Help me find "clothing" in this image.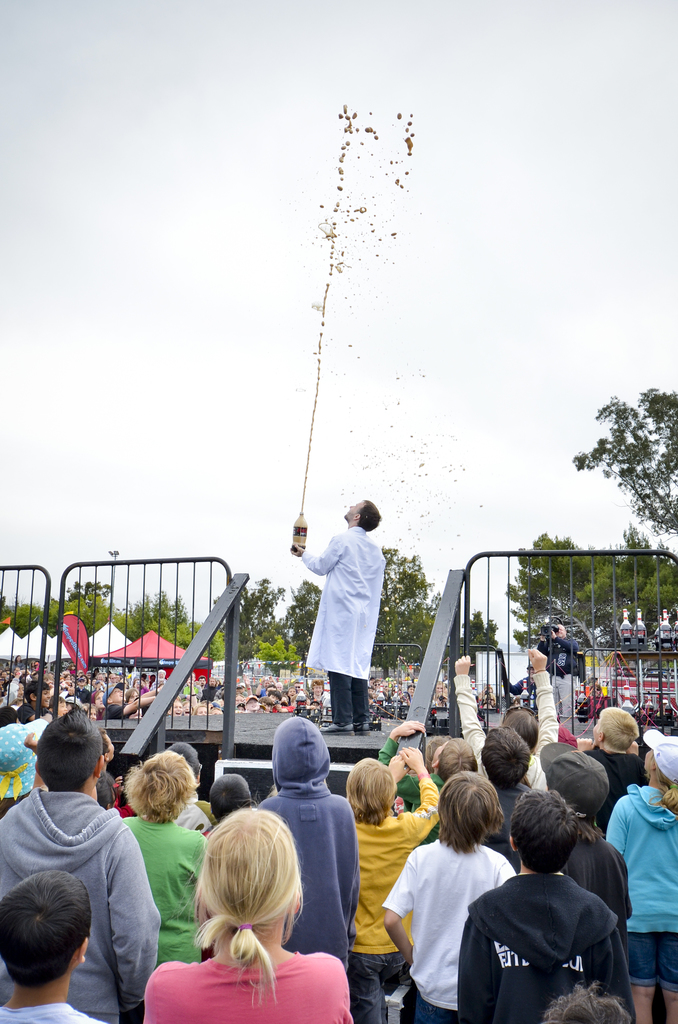
Found it: 377/824/521/1023.
